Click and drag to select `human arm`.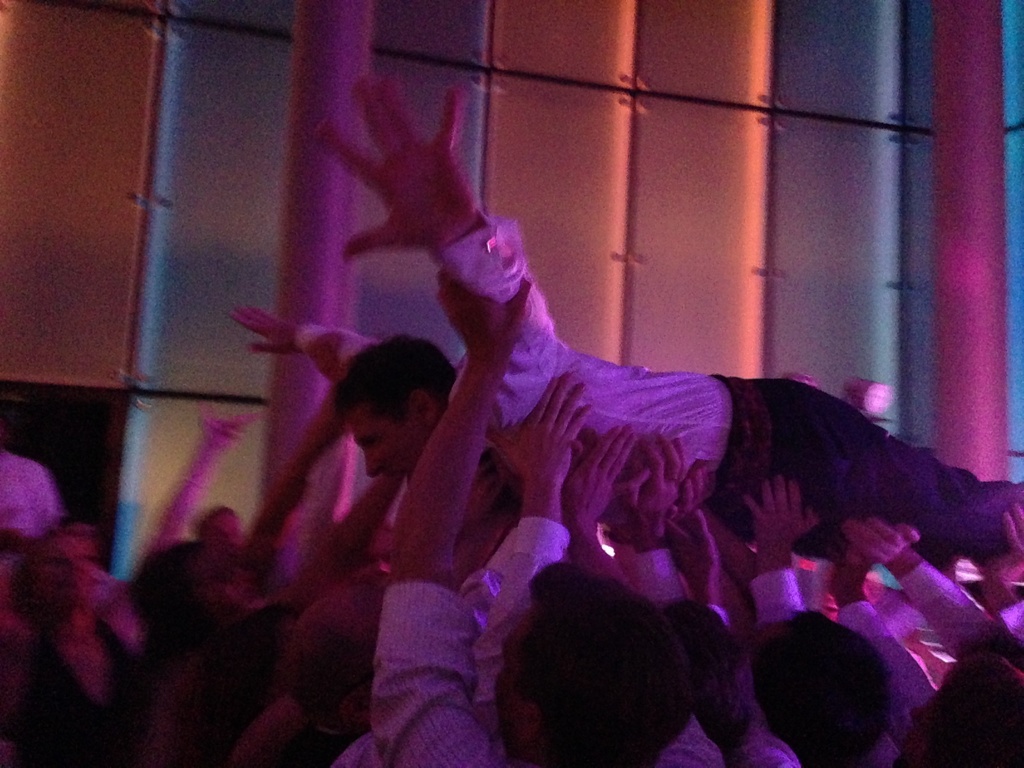
Selection: bbox(239, 329, 361, 584).
